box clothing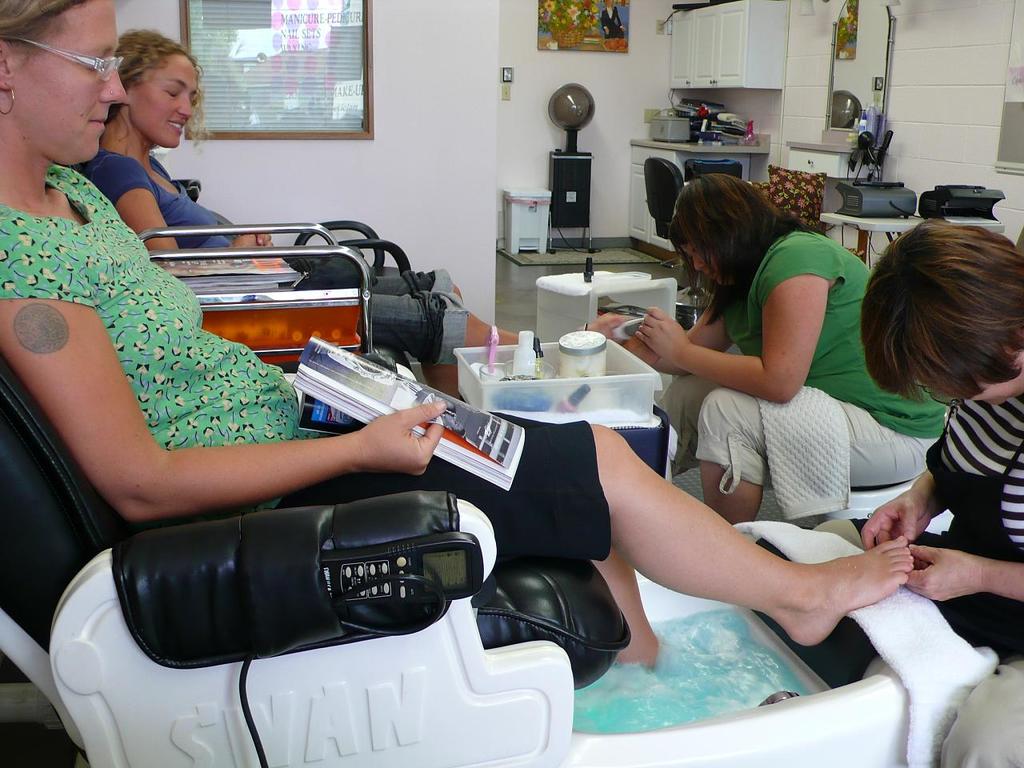
<region>847, 382, 1023, 767</region>
